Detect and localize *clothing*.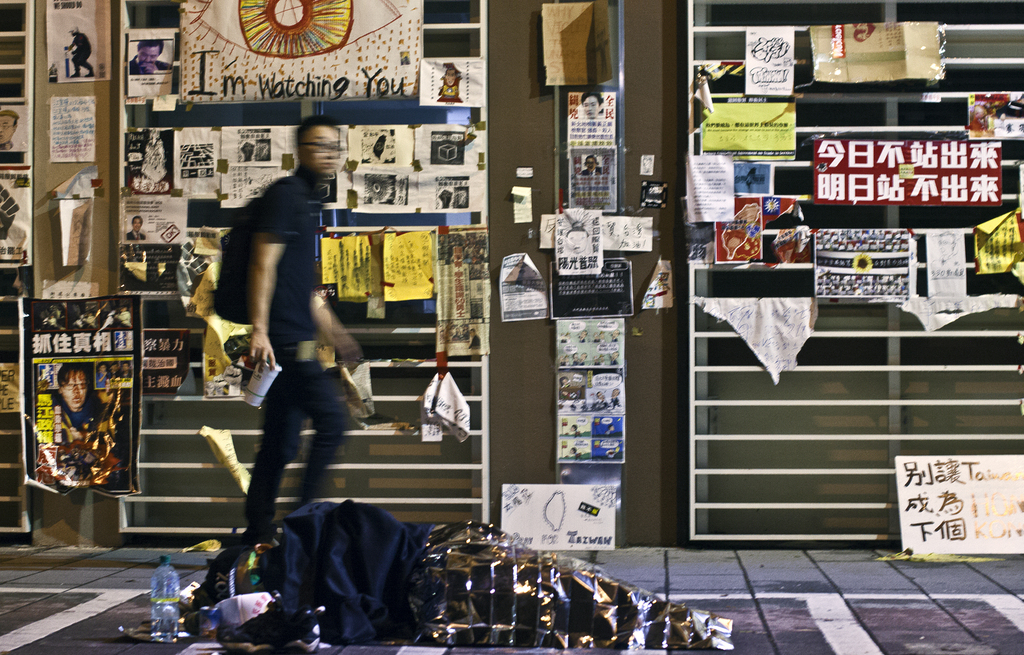
Localized at <bbox>611, 395, 621, 409</bbox>.
